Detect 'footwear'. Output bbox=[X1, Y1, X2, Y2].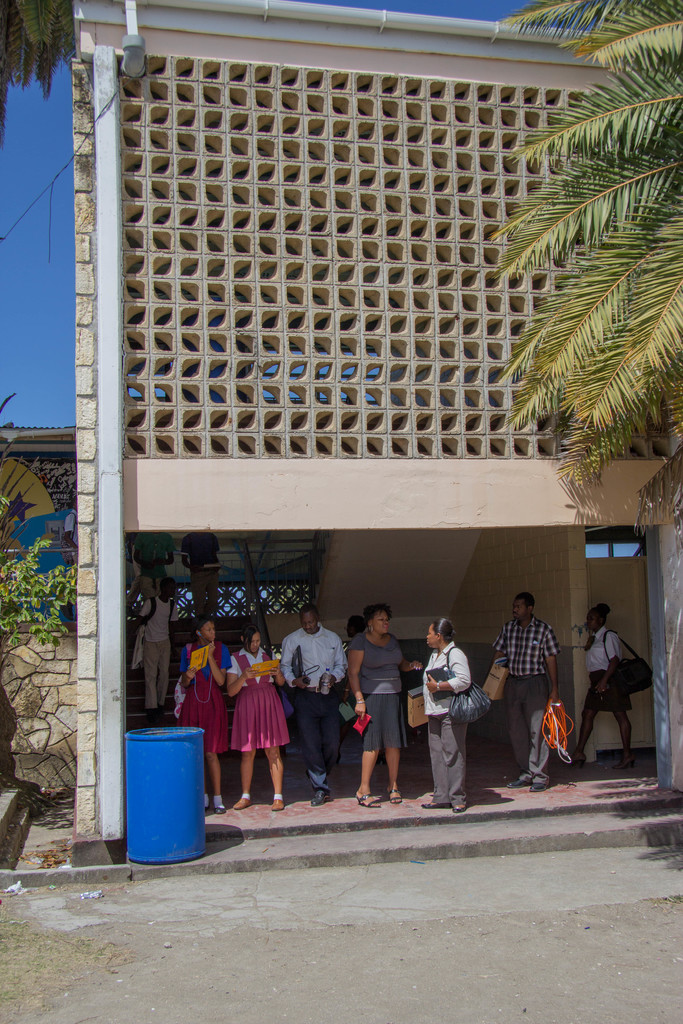
bbox=[209, 799, 225, 813].
